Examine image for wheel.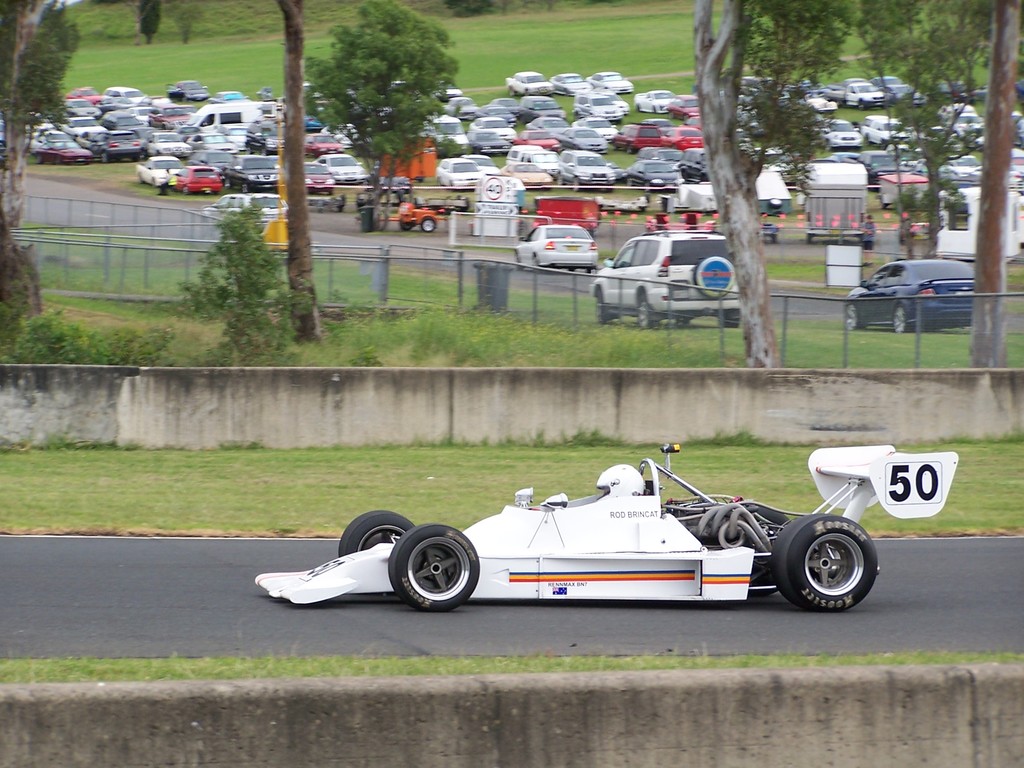
Examination result: crop(151, 177, 157, 188).
